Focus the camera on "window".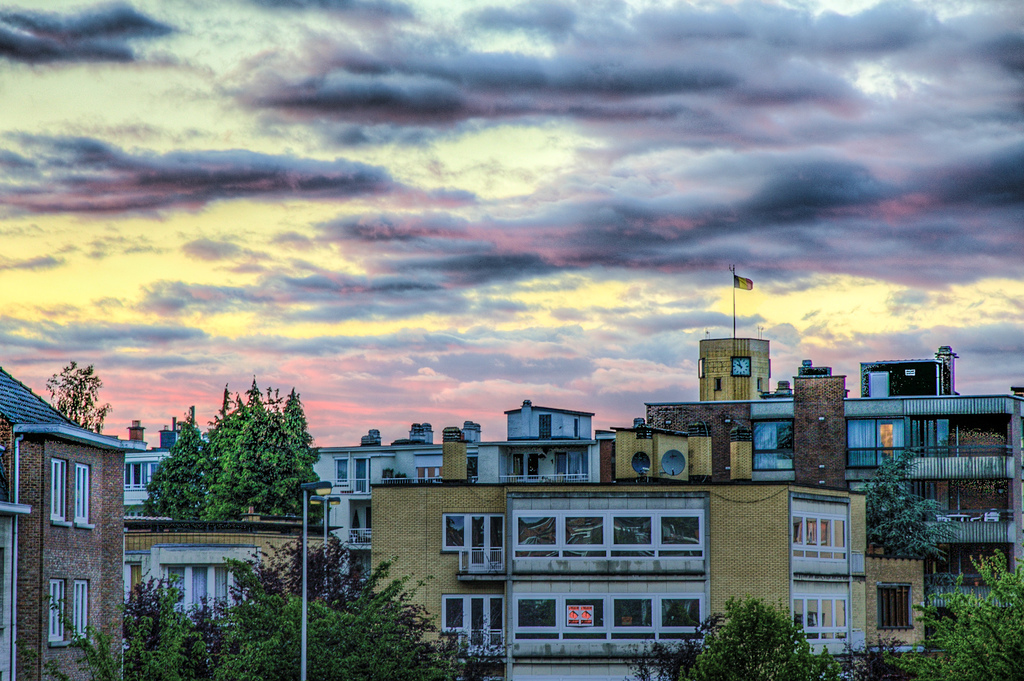
Focus region: box(51, 457, 71, 522).
